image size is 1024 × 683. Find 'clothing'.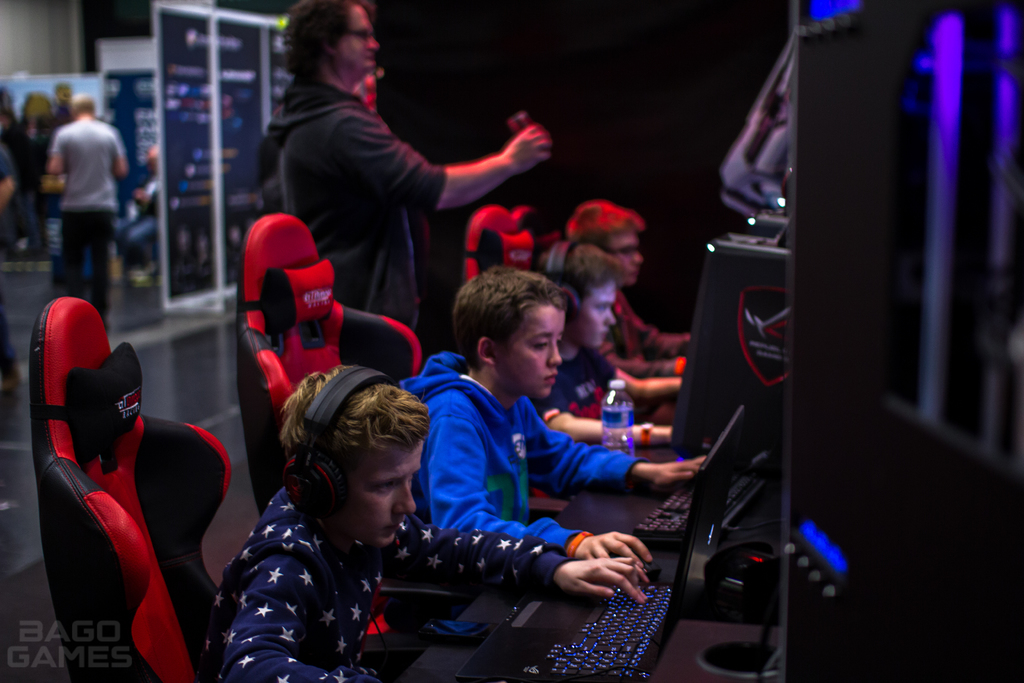
52, 120, 135, 214.
